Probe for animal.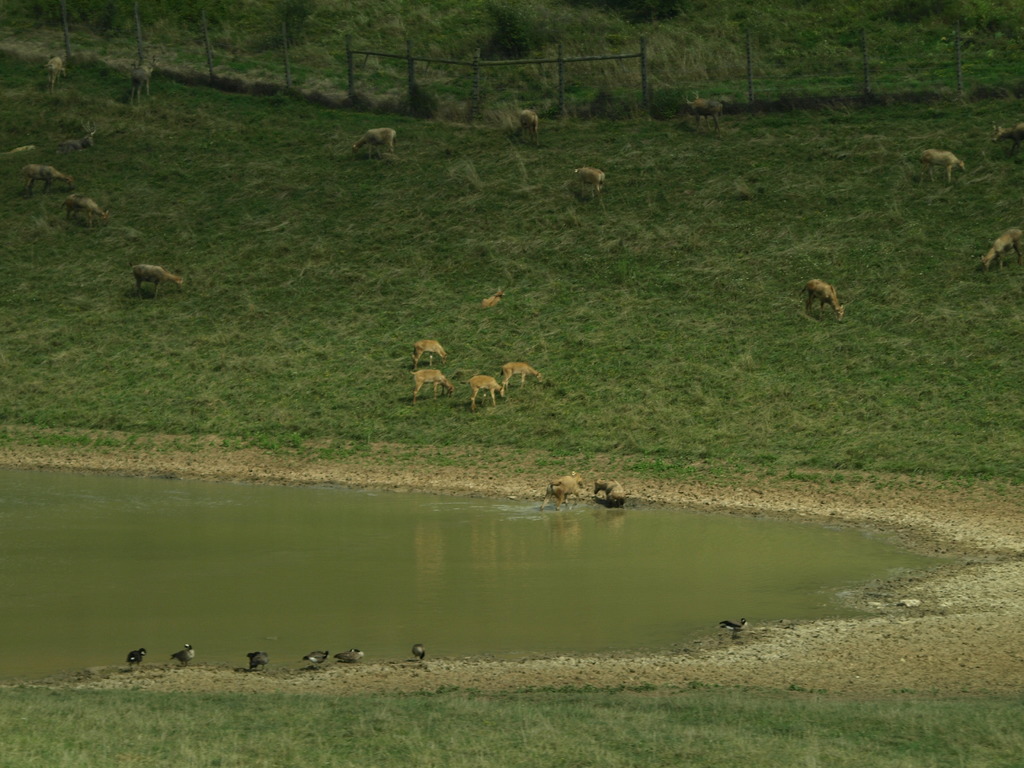
Probe result: x1=571, y1=166, x2=604, y2=200.
